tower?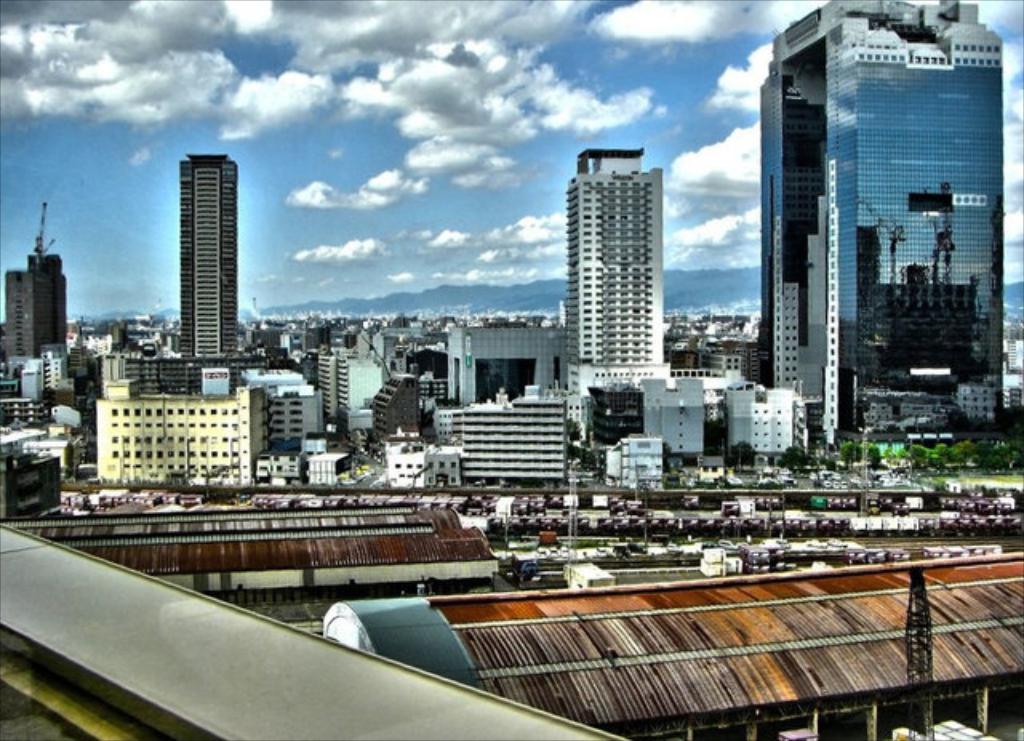
(0,248,67,378)
